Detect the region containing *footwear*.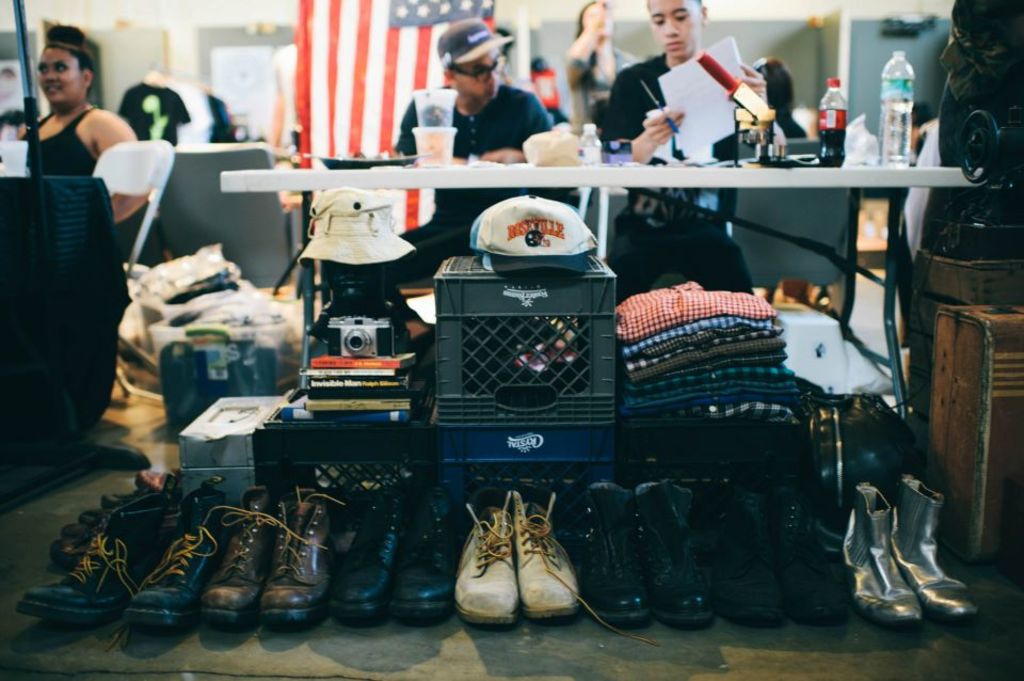
Rect(106, 501, 225, 651).
